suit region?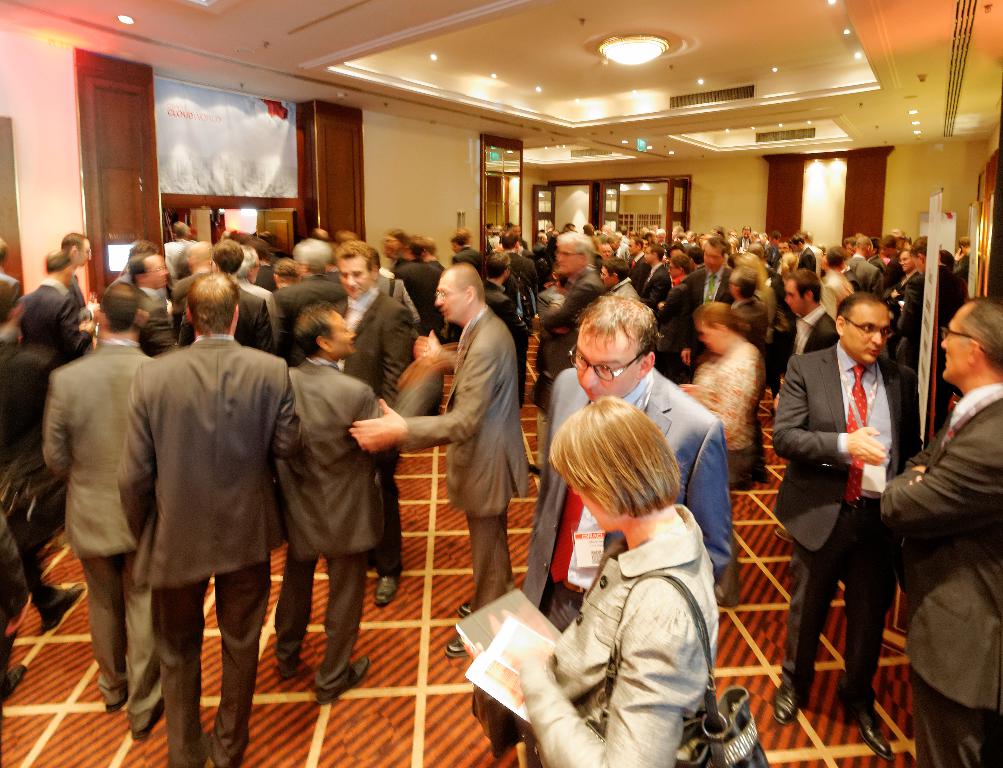
777, 312, 837, 371
